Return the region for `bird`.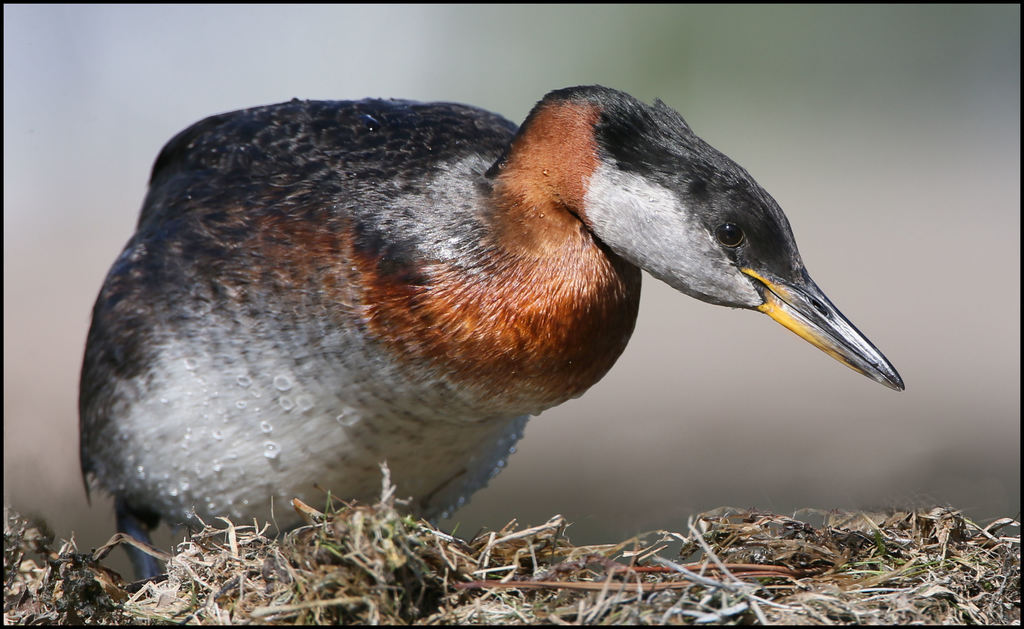
crop(97, 93, 893, 562).
